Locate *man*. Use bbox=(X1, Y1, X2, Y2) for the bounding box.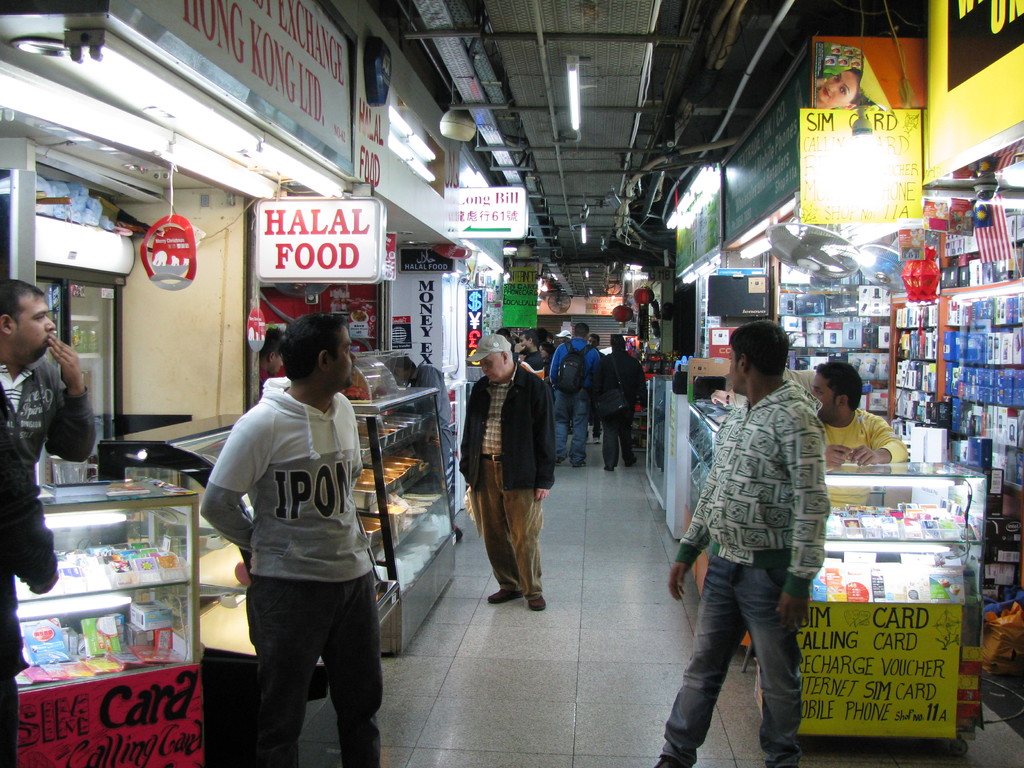
bbox=(550, 325, 600, 468).
